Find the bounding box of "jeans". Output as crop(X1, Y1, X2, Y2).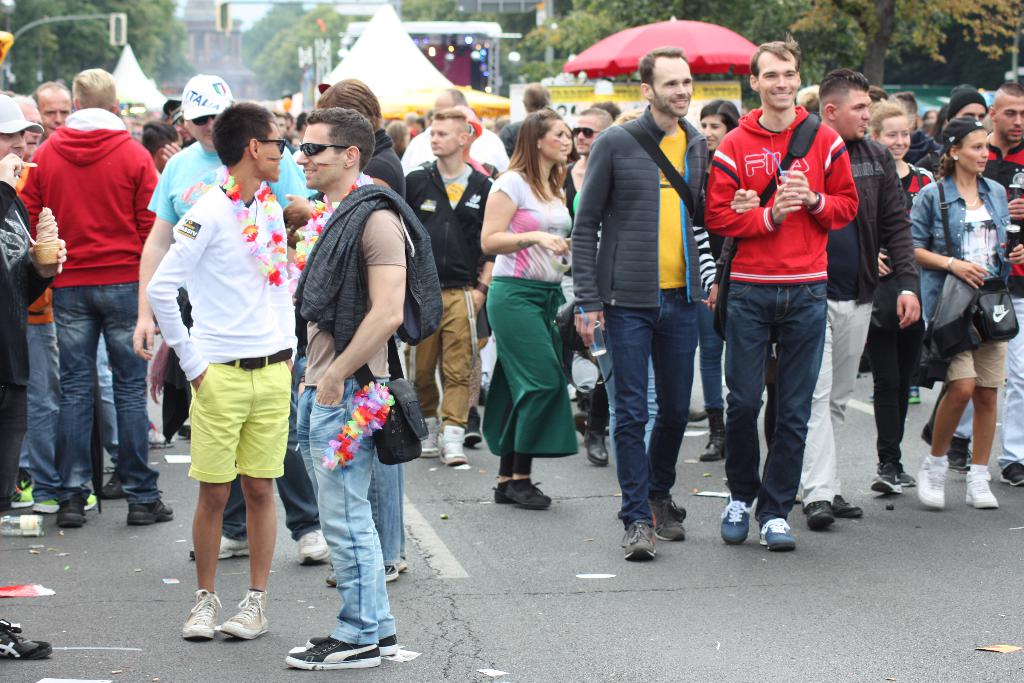
crop(295, 375, 396, 647).
